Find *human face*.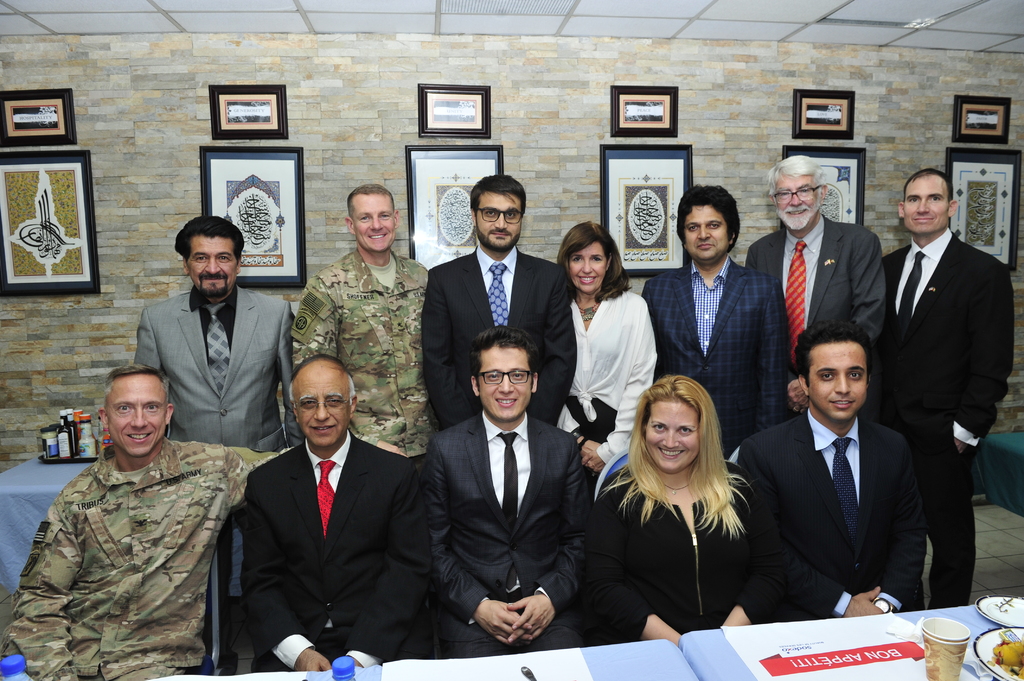
<region>808, 346, 871, 422</region>.
